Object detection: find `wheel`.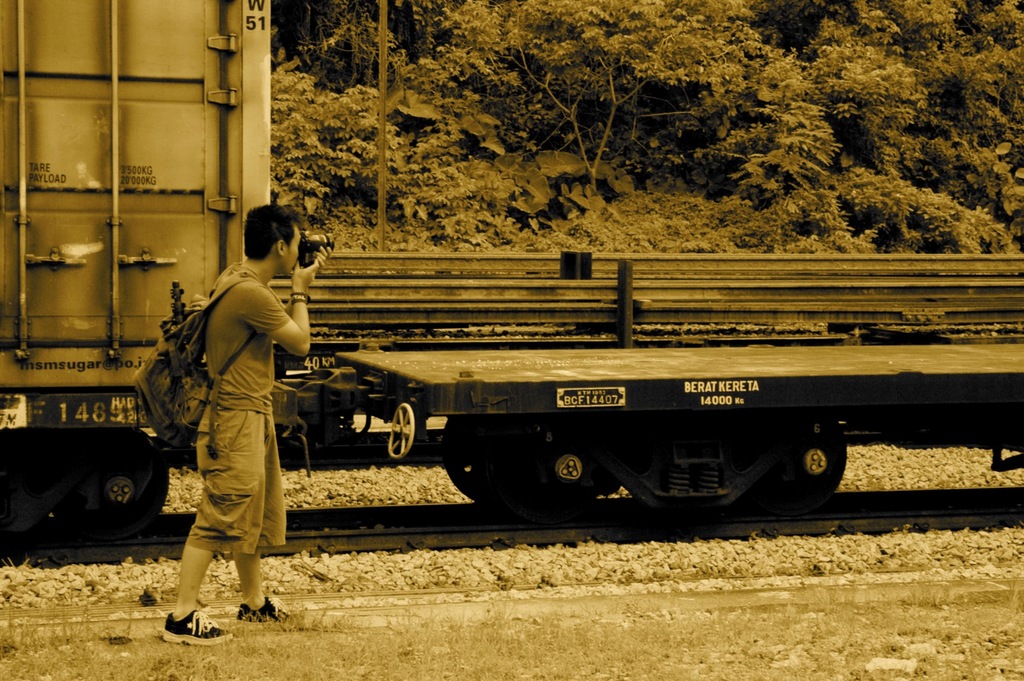
region(58, 428, 175, 550).
